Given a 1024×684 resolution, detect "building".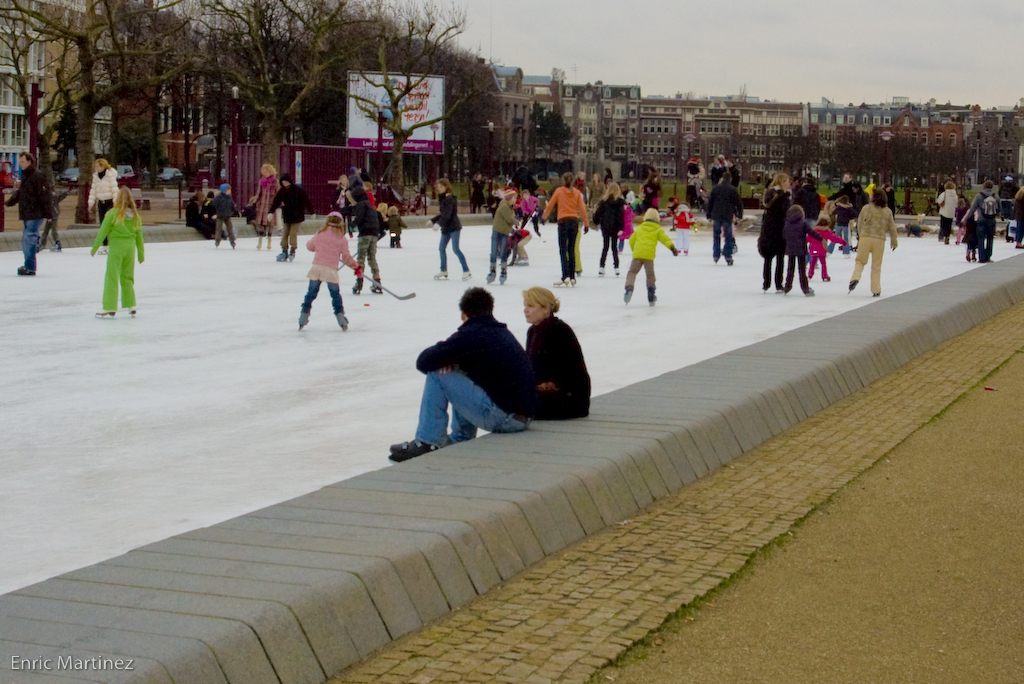
838/104/966/154.
